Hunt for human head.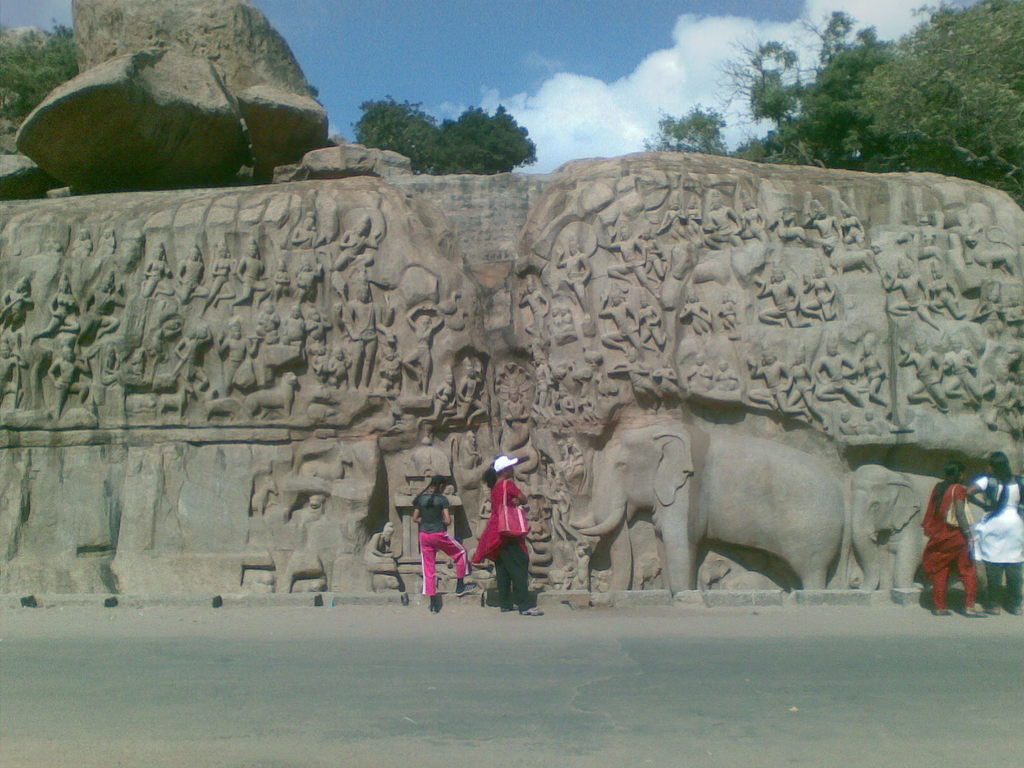
Hunted down at left=944, top=460, right=965, bottom=485.
